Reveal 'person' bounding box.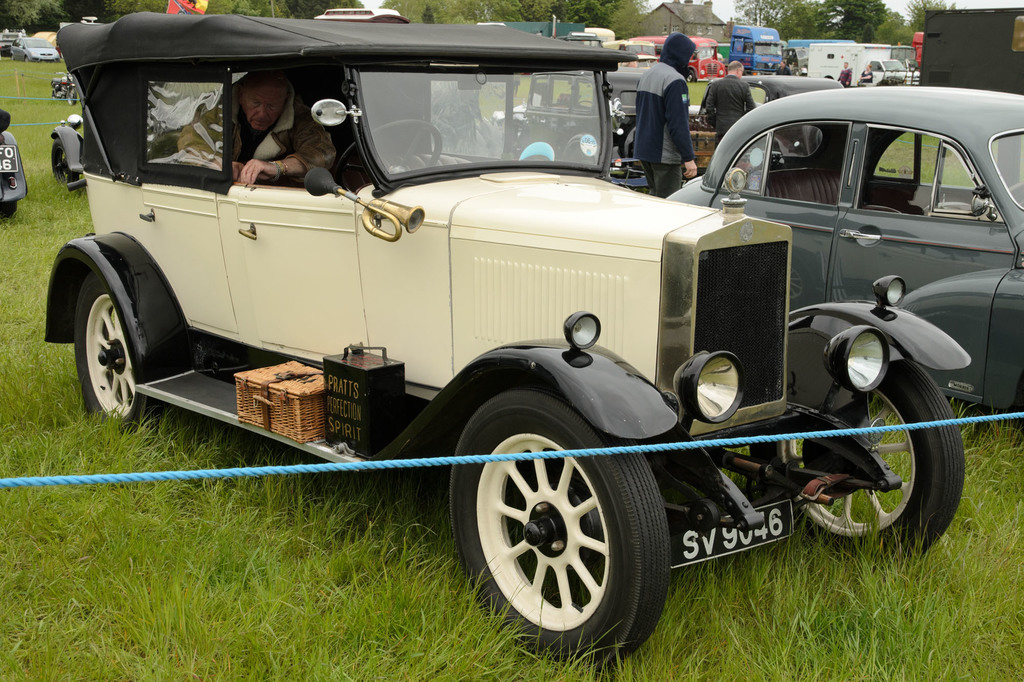
Revealed: region(643, 35, 701, 186).
